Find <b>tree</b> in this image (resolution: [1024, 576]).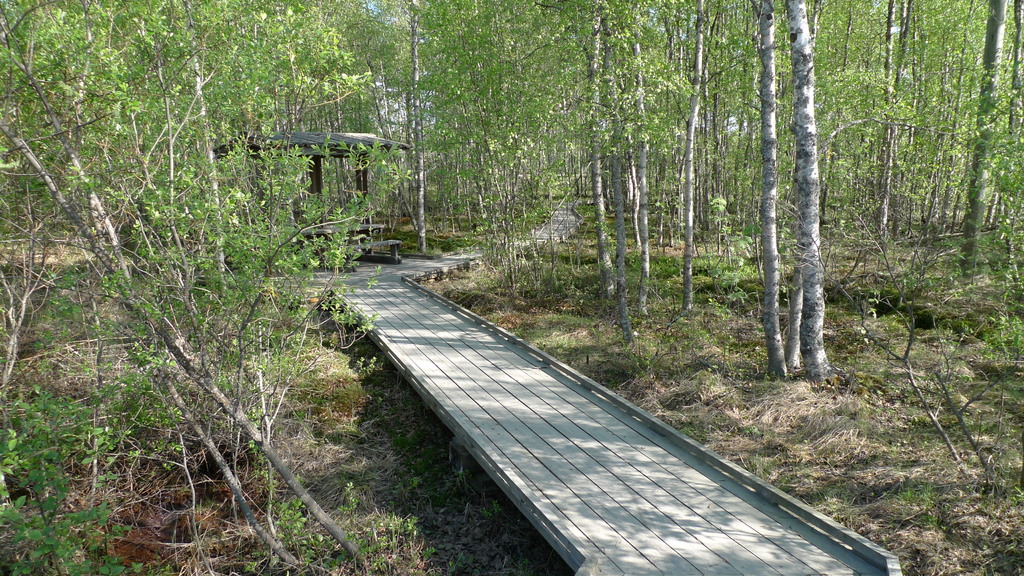
l=637, t=0, r=882, b=367.
